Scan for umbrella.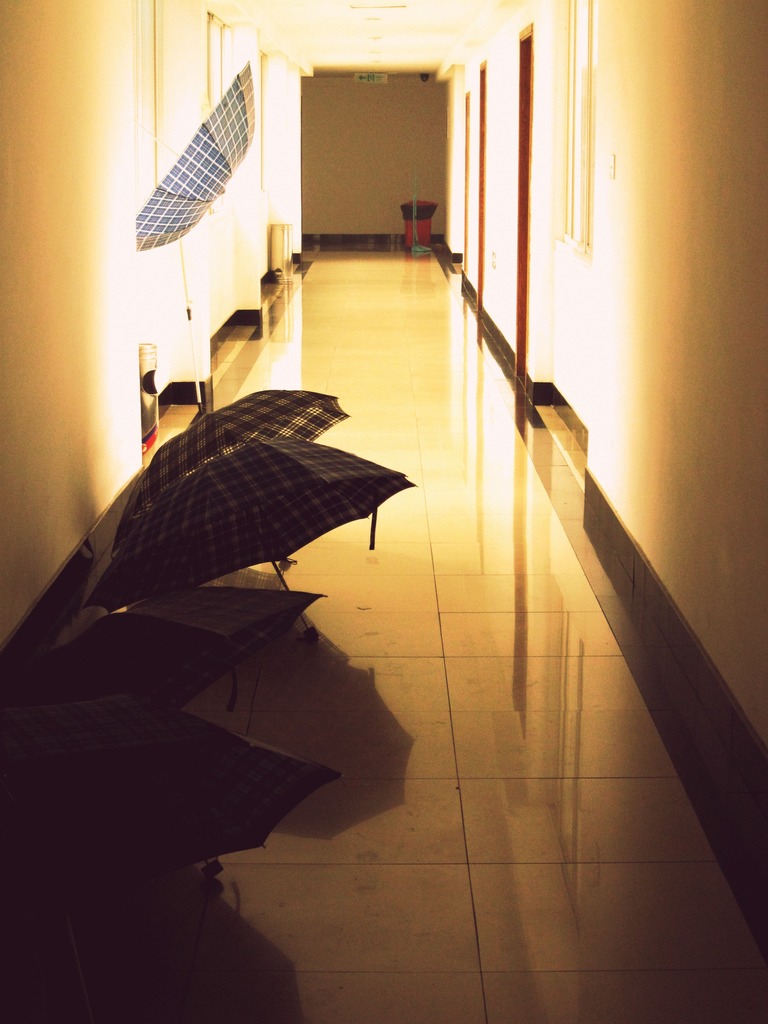
Scan result: {"left": 83, "top": 436, "right": 412, "bottom": 648}.
